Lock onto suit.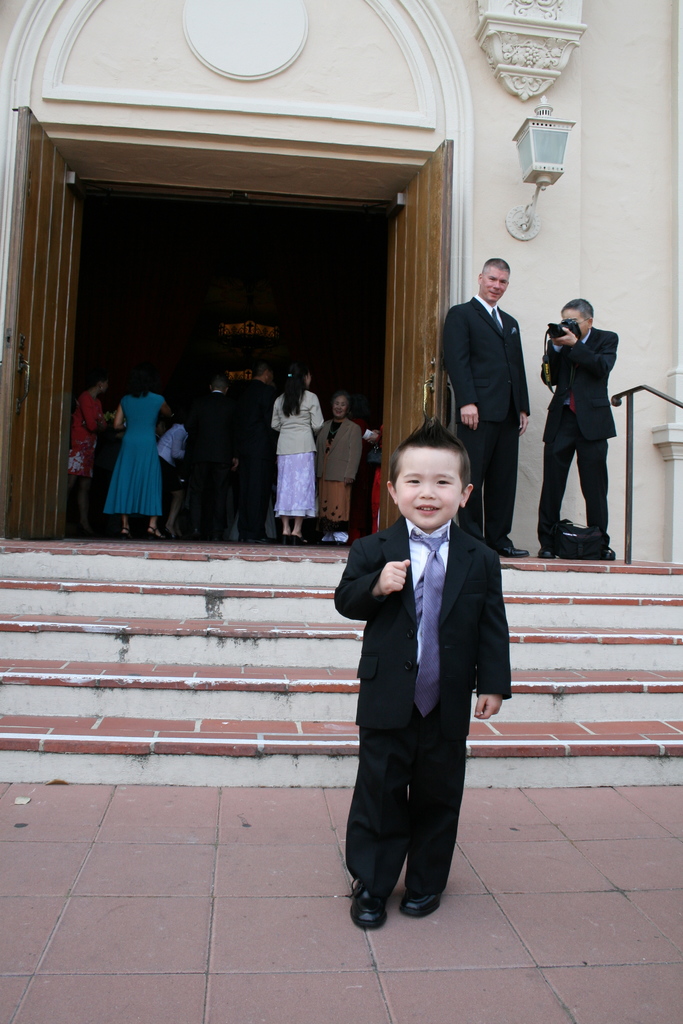
Locked: (x1=539, y1=321, x2=616, y2=547).
